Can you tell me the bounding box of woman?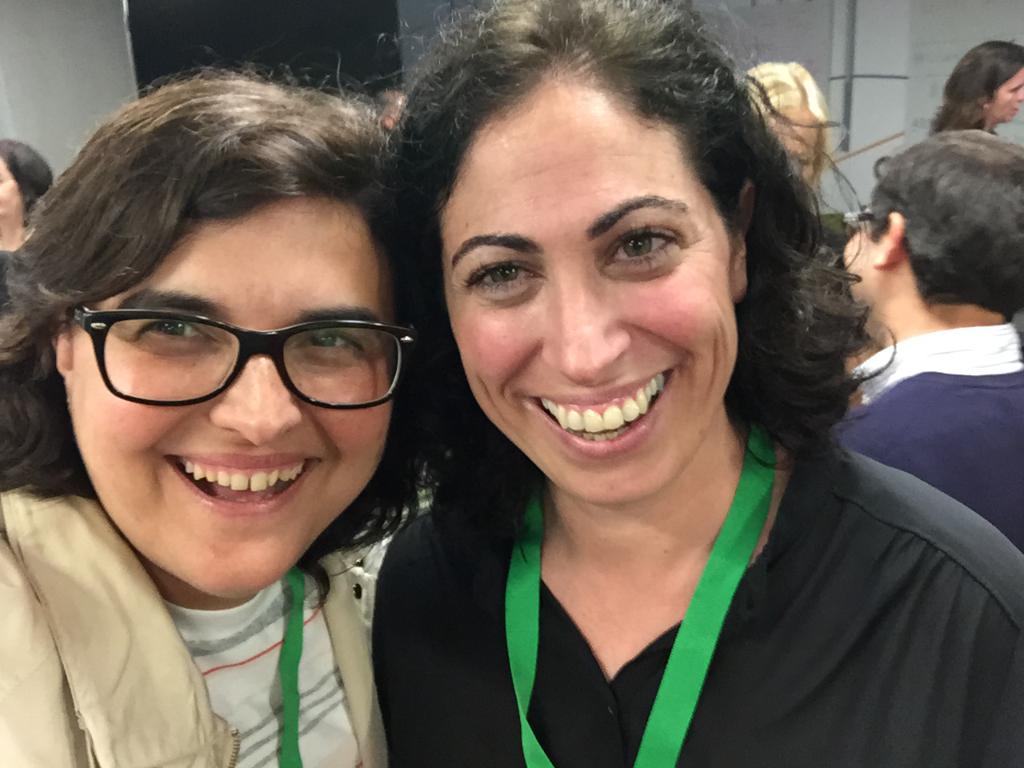
(left=927, top=35, right=1023, bottom=134).
